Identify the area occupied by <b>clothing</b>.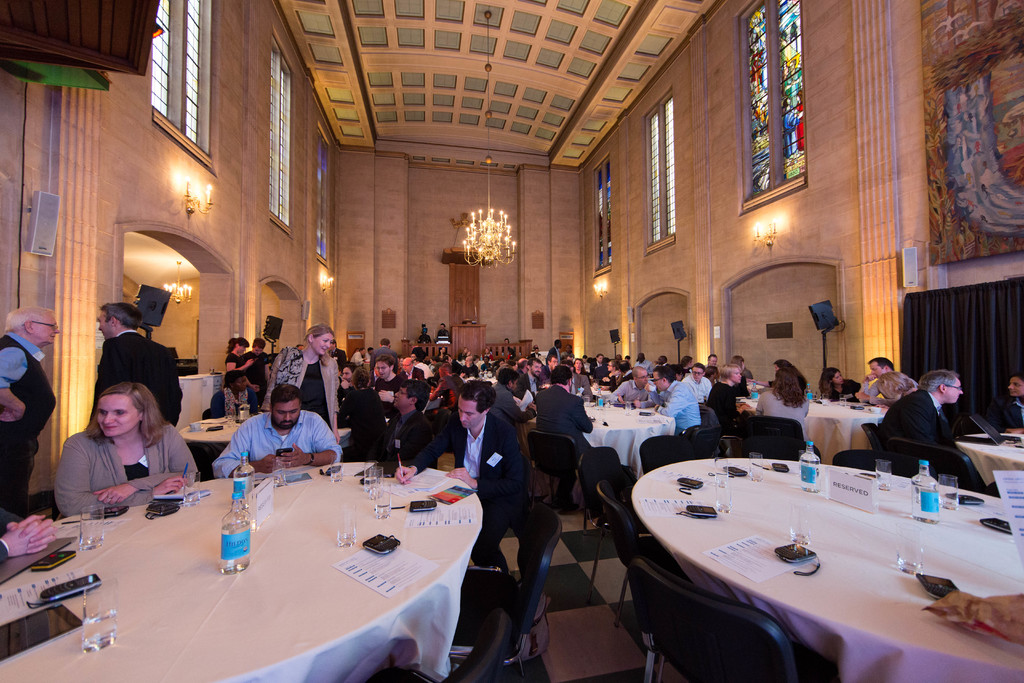
Area: box=[88, 327, 181, 428].
